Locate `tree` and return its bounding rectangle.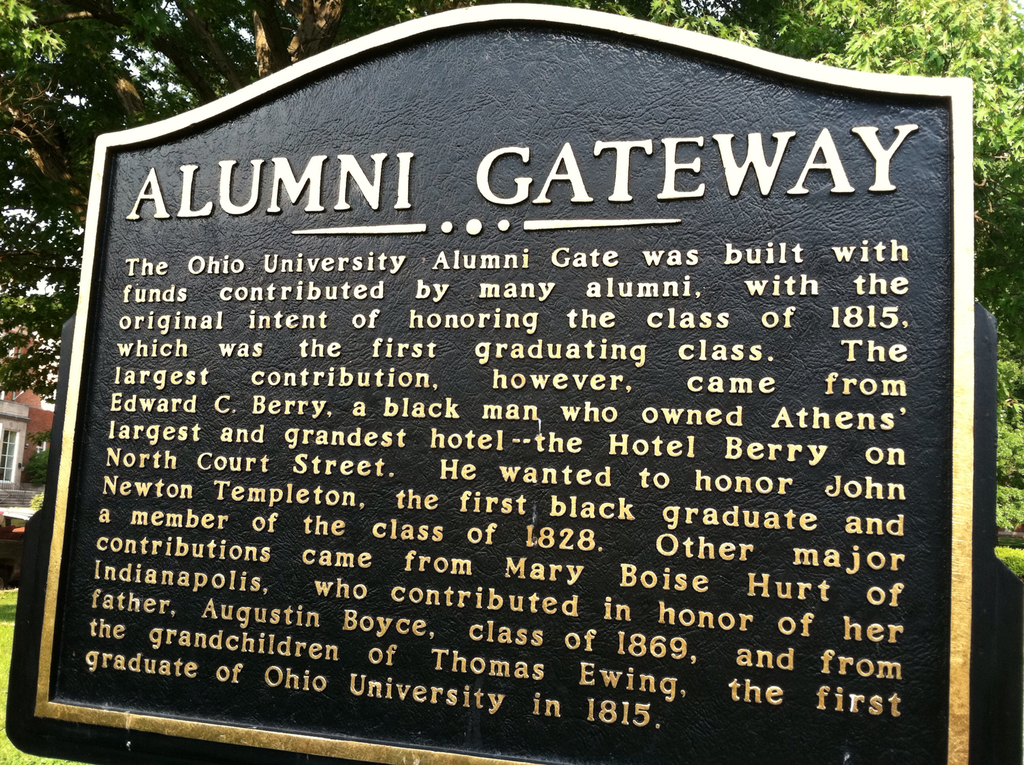
[x1=0, y1=0, x2=783, y2=398].
